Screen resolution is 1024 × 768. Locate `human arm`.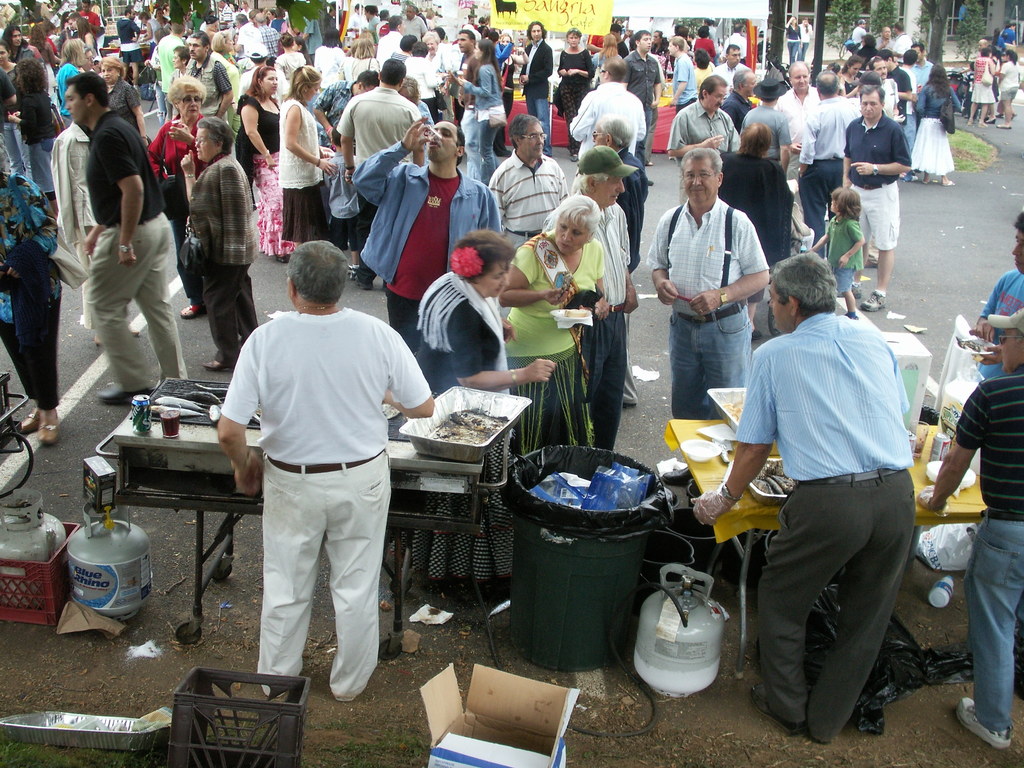
(left=287, top=115, right=341, bottom=172).
